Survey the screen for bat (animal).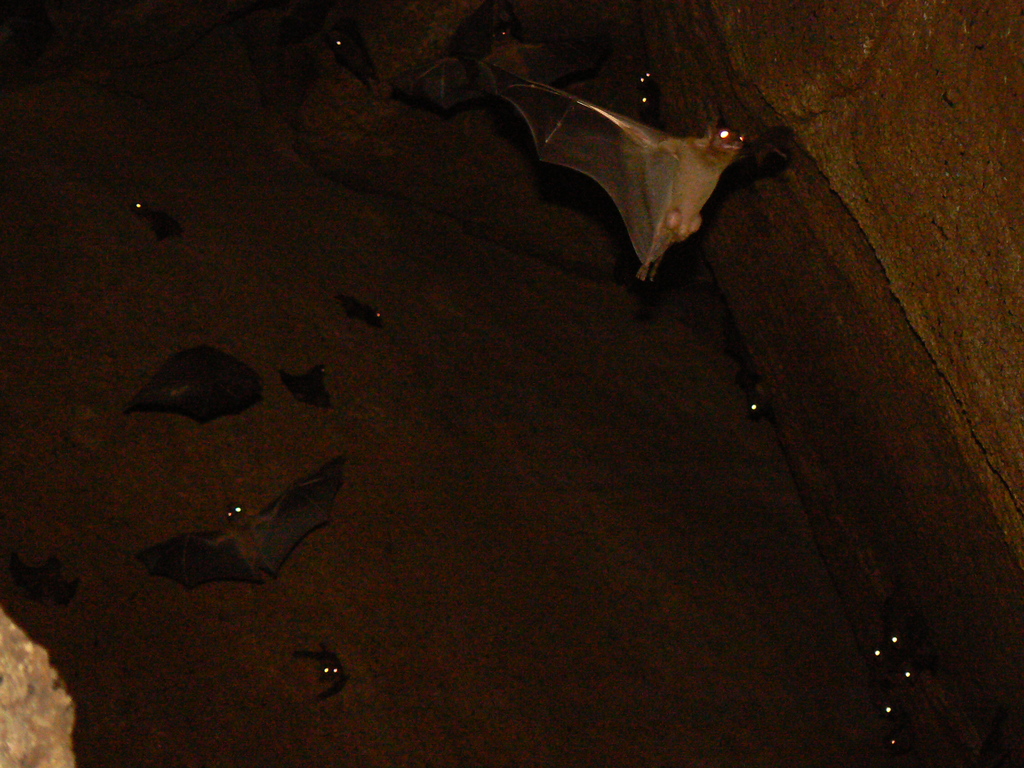
Survey found: 132:457:352:591.
